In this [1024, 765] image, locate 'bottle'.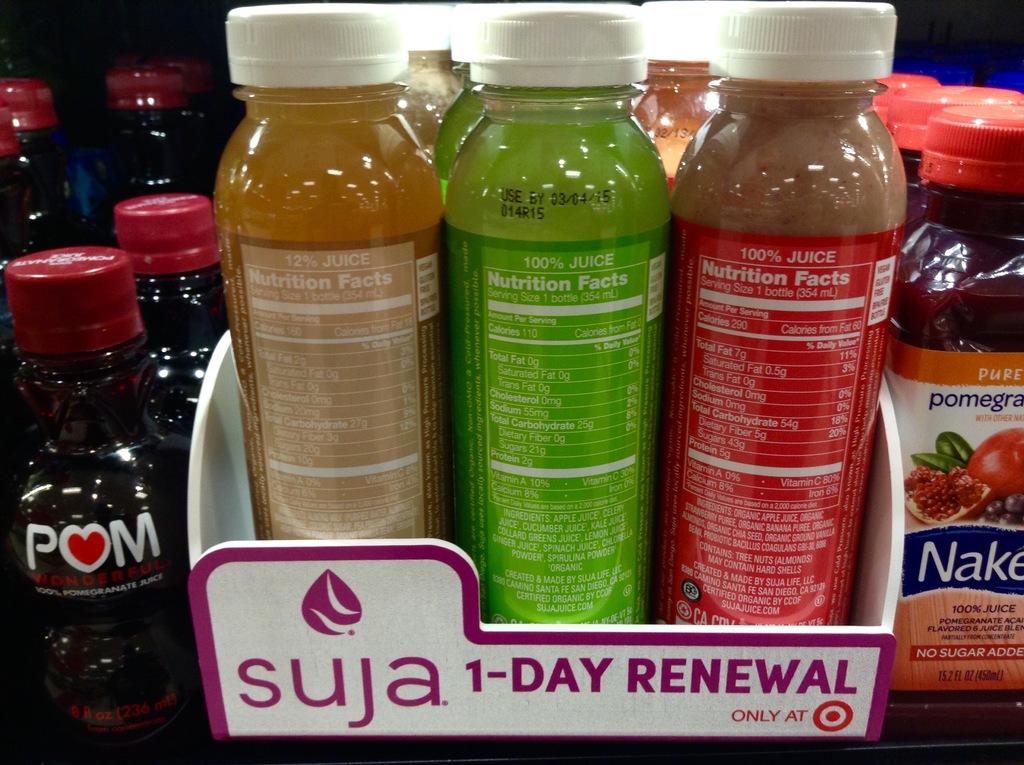
Bounding box: 401,0,466,165.
